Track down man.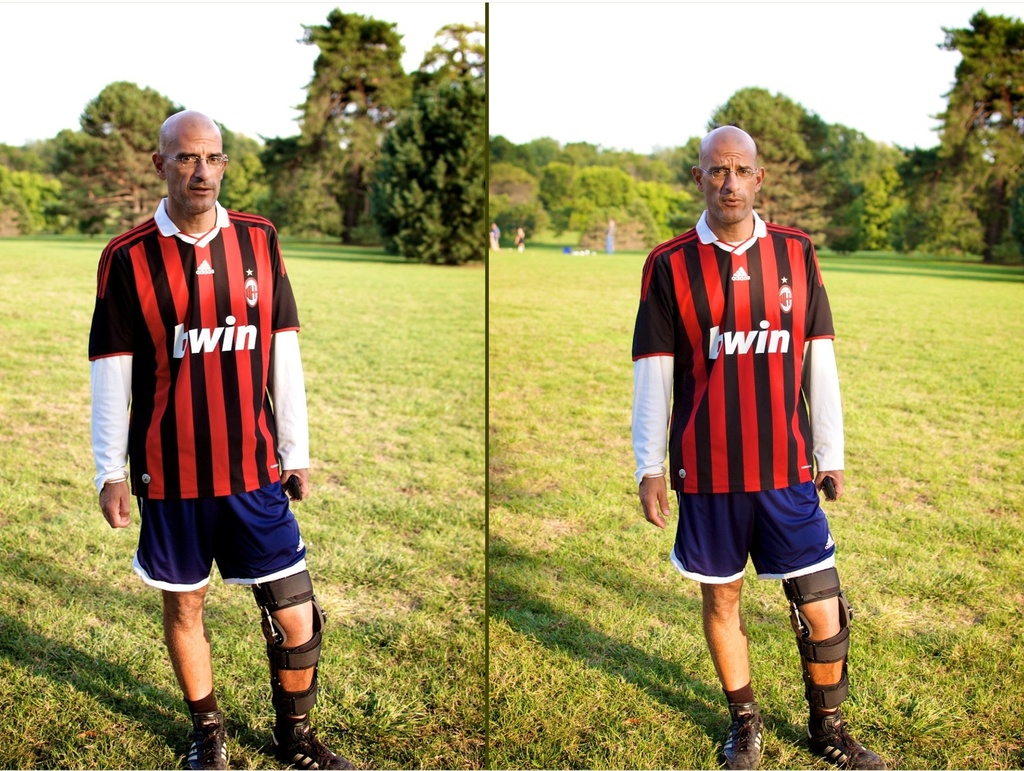
Tracked to <region>634, 124, 890, 770</region>.
